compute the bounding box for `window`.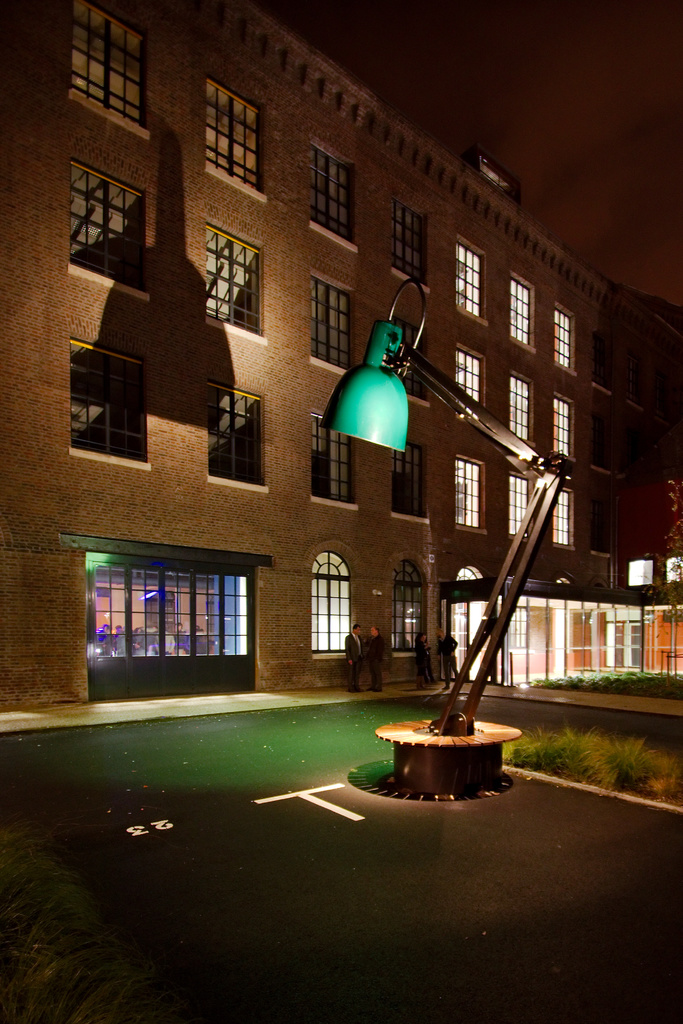
BBox(504, 482, 530, 541).
